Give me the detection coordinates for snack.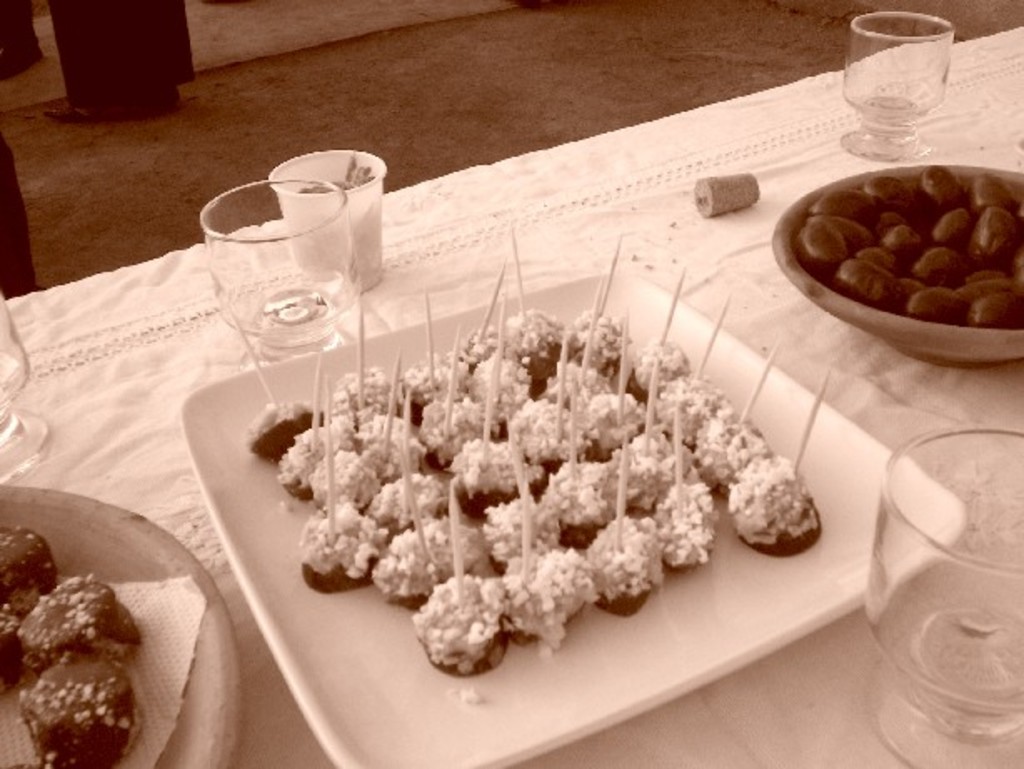
792, 143, 1023, 339.
